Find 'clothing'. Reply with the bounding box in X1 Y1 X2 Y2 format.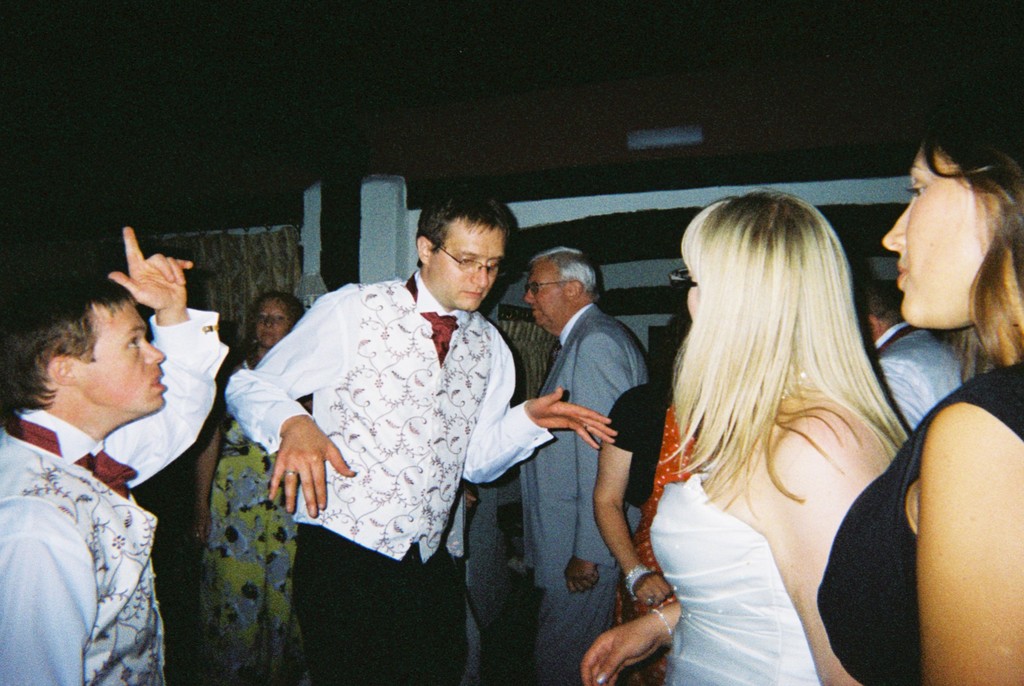
0 307 227 685.
